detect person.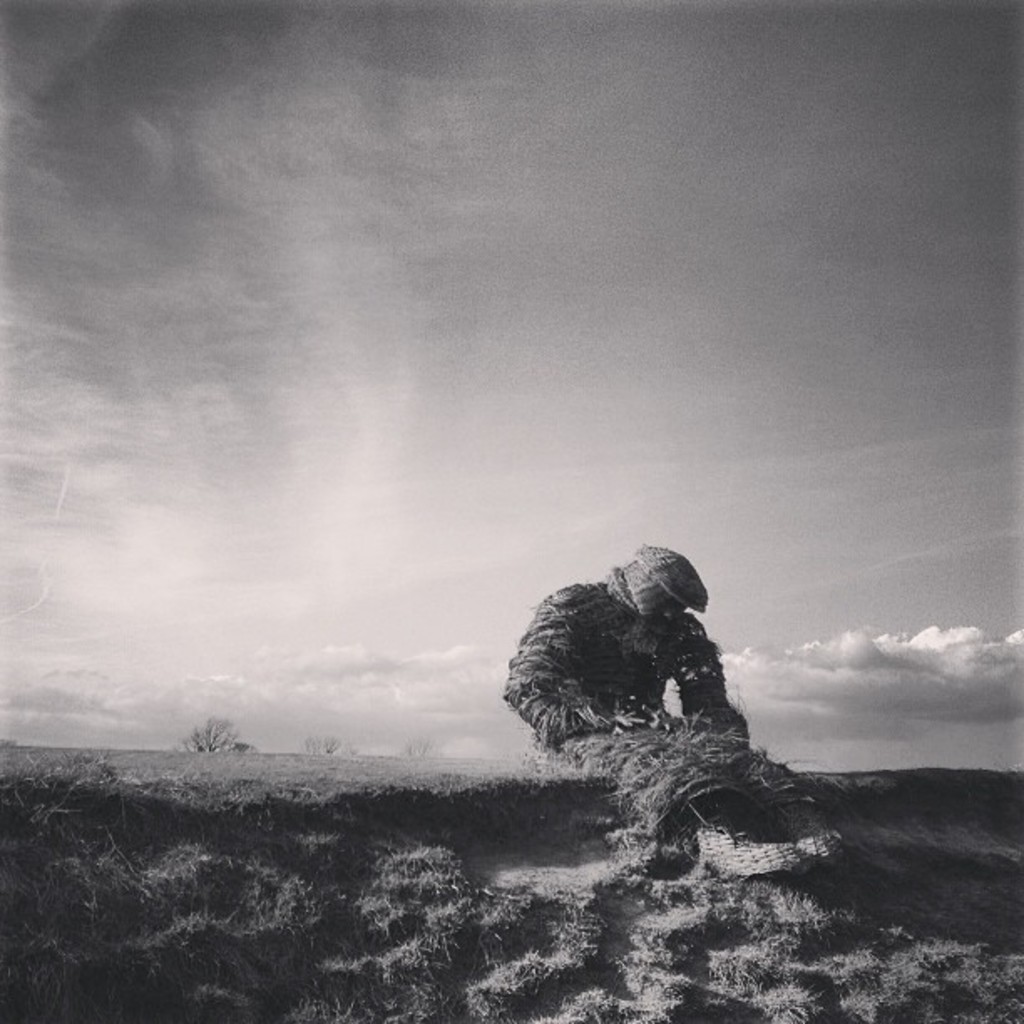
Detected at crop(517, 527, 763, 785).
